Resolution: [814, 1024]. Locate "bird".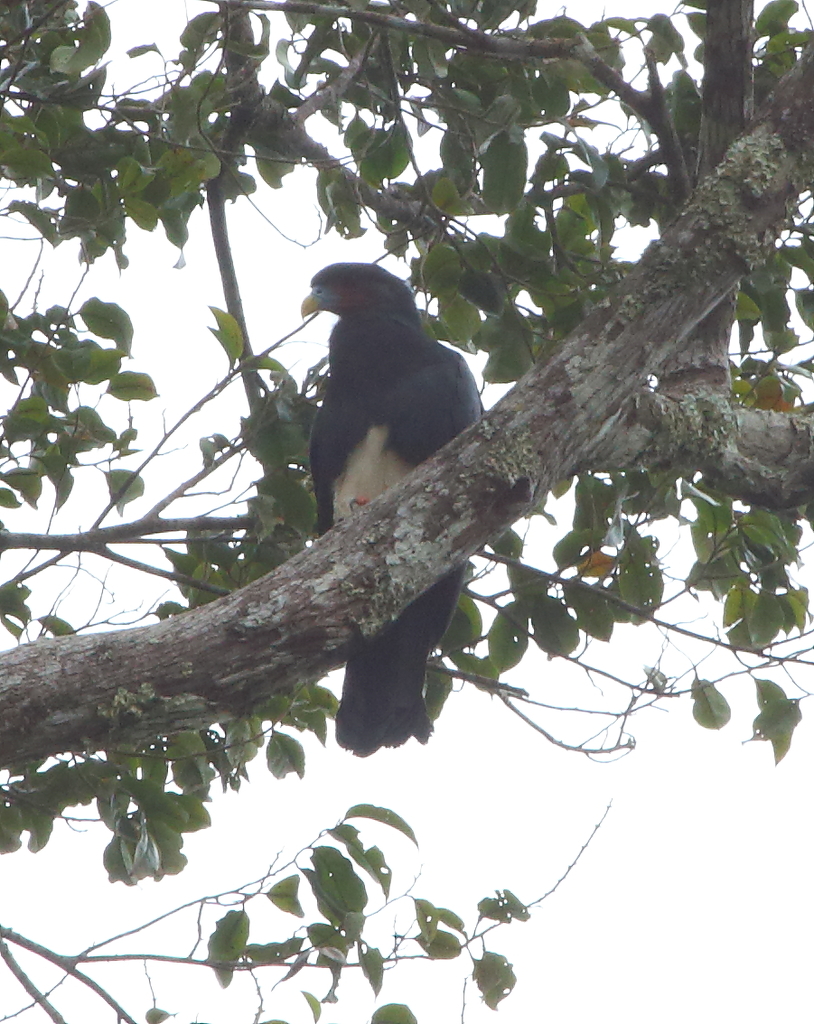
<box>294,250,489,759</box>.
